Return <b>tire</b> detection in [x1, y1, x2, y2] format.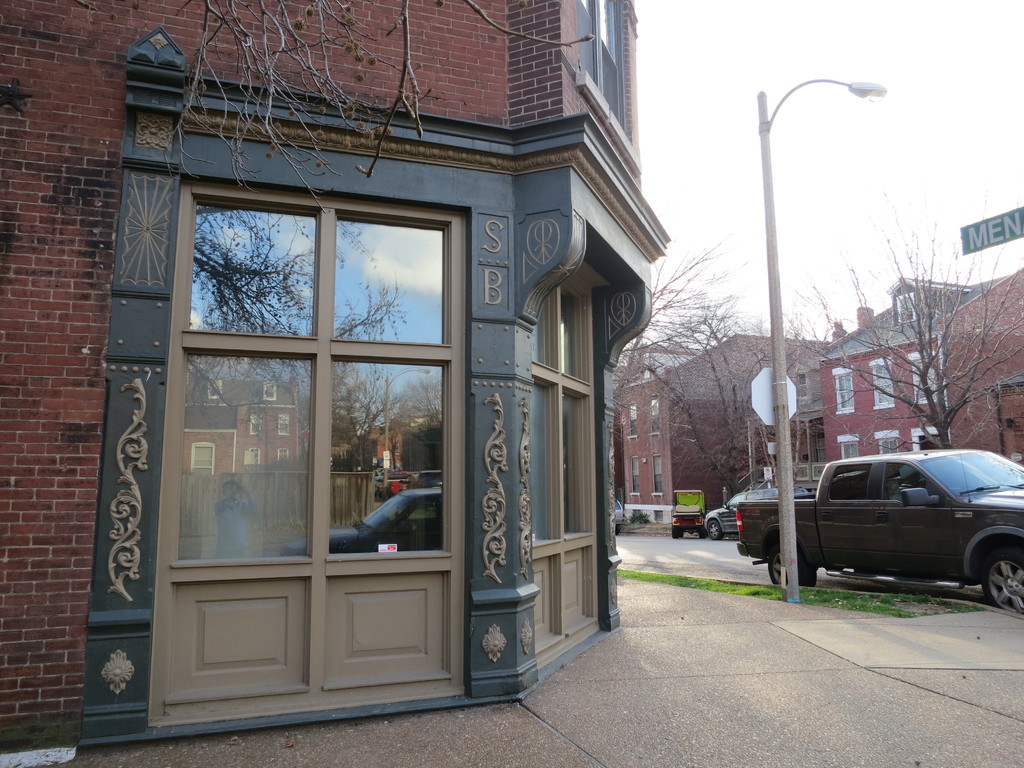
[671, 527, 682, 538].
